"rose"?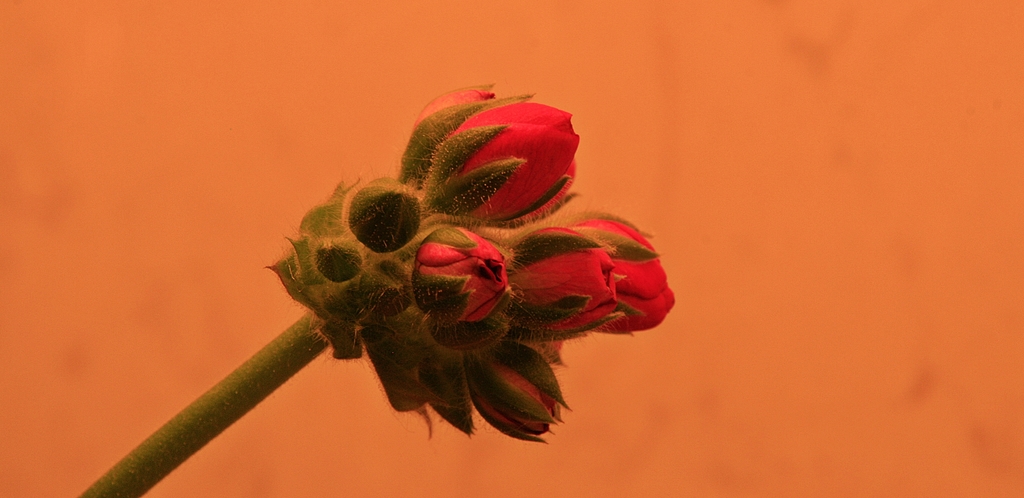
{"left": 561, "top": 217, "right": 676, "bottom": 336}
